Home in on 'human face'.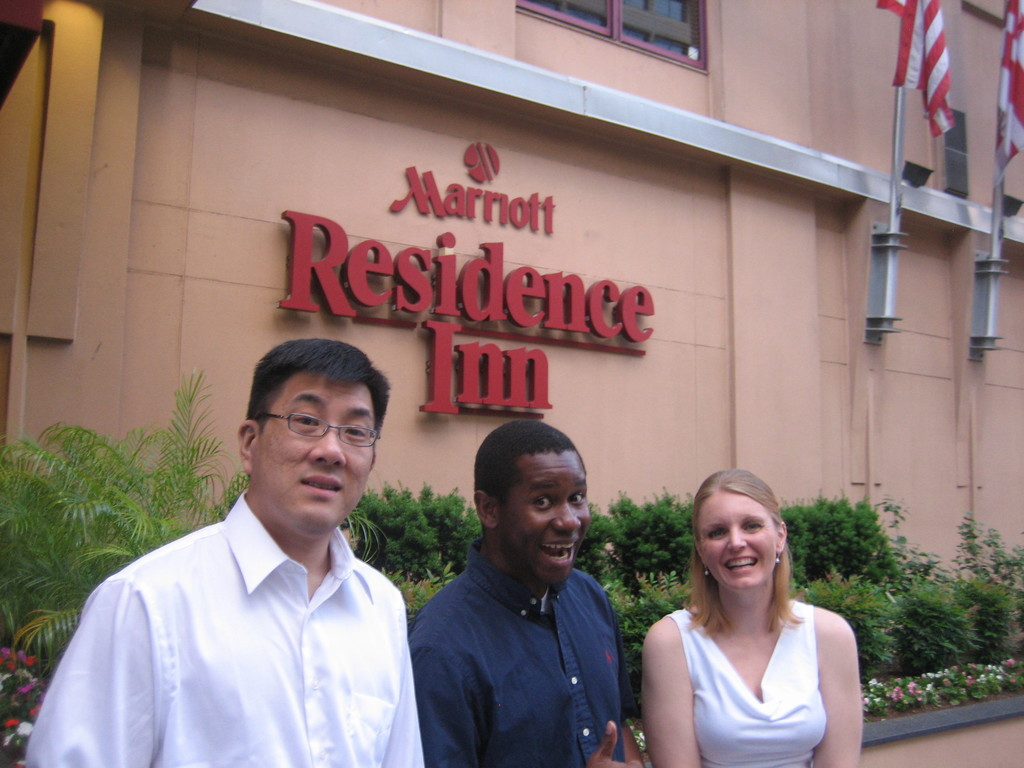
Homed in at detection(506, 446, 606, 586).
